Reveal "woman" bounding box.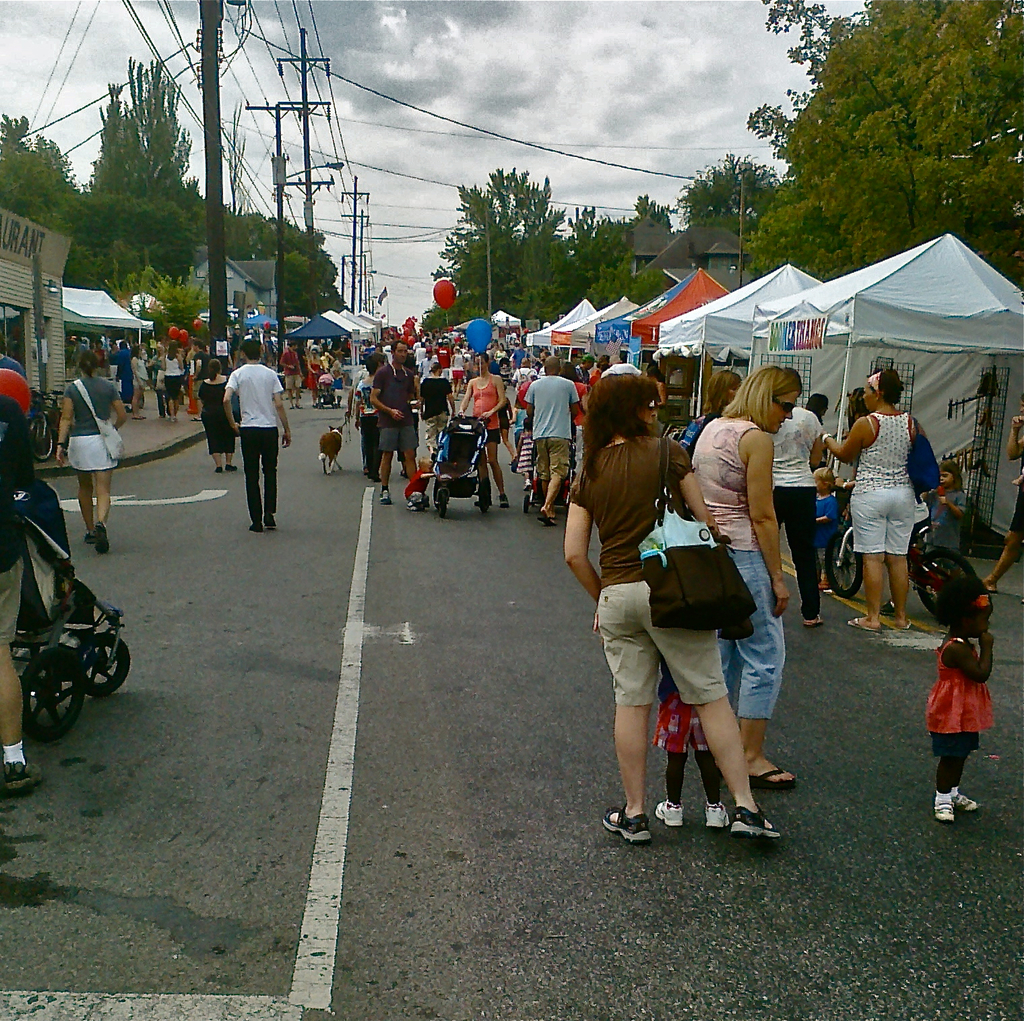
Revealed: <bbox>691, 365, 803, 789</bbox>.
